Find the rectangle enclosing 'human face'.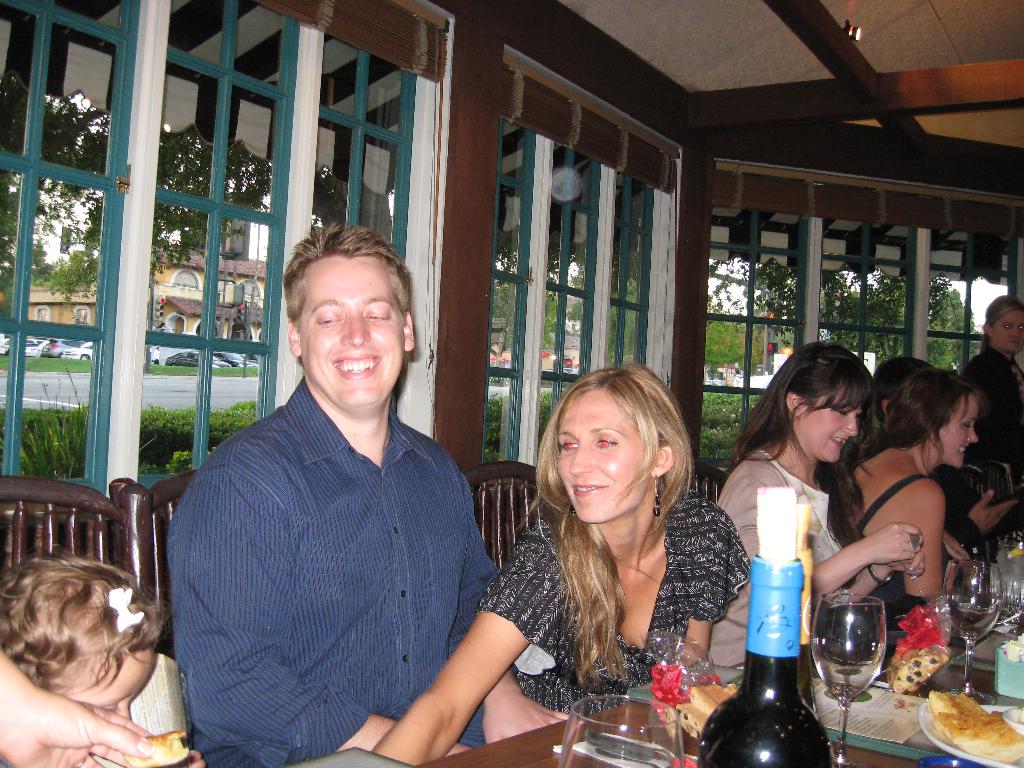
{"x1": 68, "y1": 650, "x2": 157, "y2": 728}.
